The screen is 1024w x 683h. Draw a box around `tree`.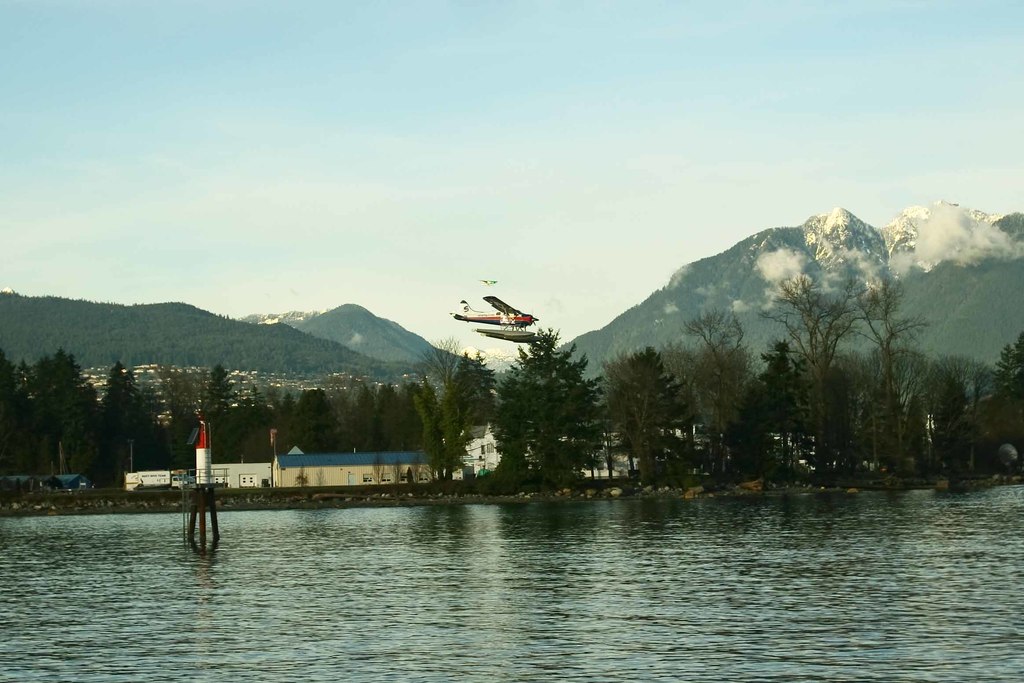
0:342:28:475.
